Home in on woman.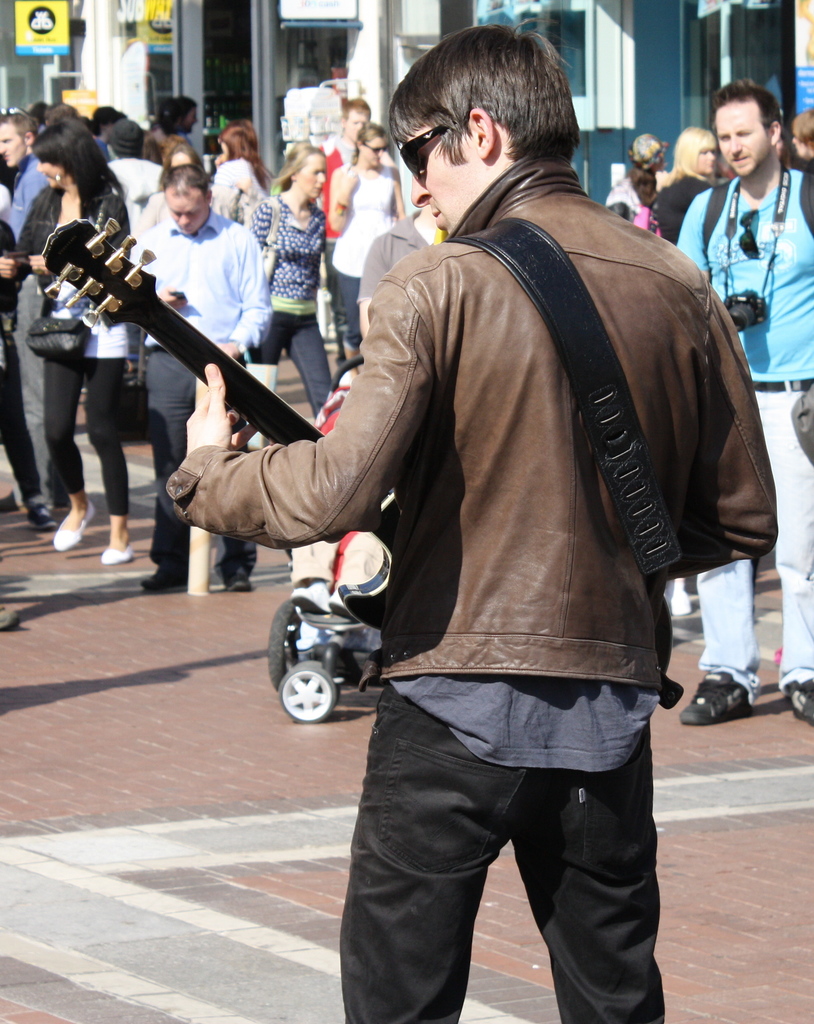
Homed in at x1=109, y1=161, x2=265, y2=595.
